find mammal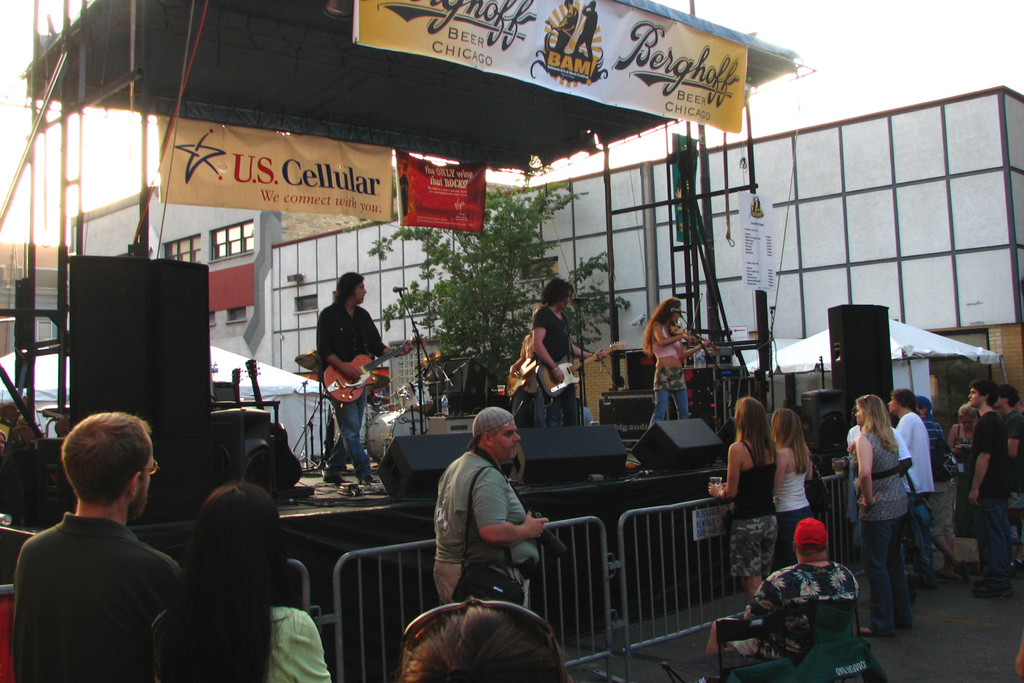
[555,0,580,49]
